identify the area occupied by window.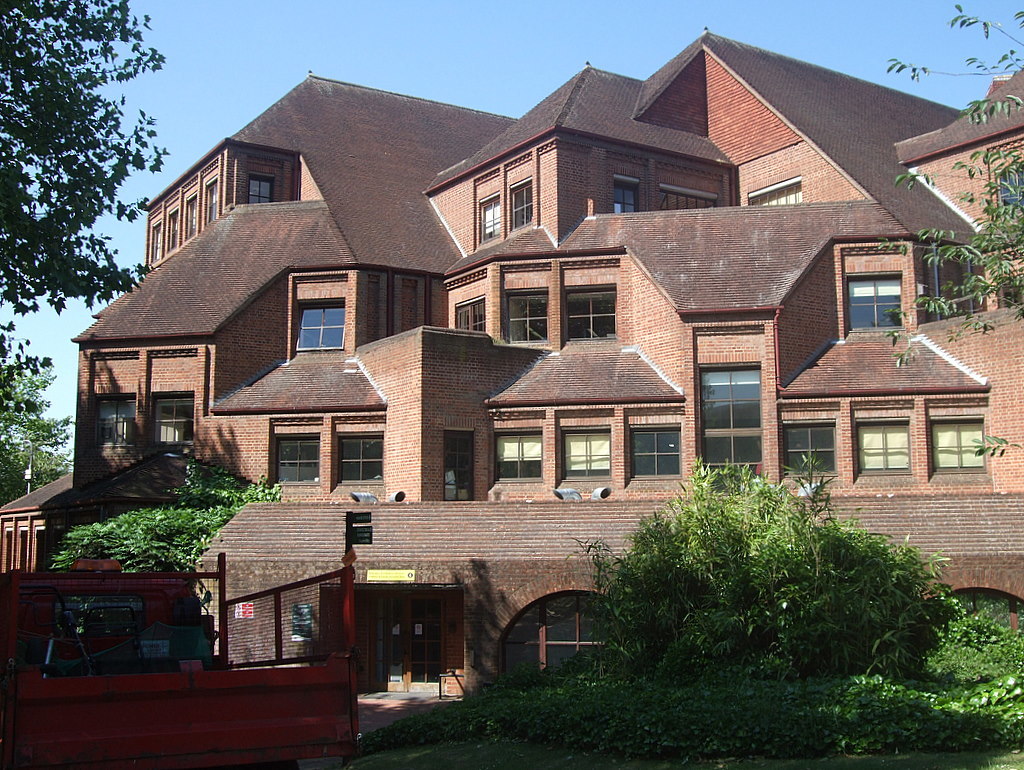
Area: 154/401/197/448.
